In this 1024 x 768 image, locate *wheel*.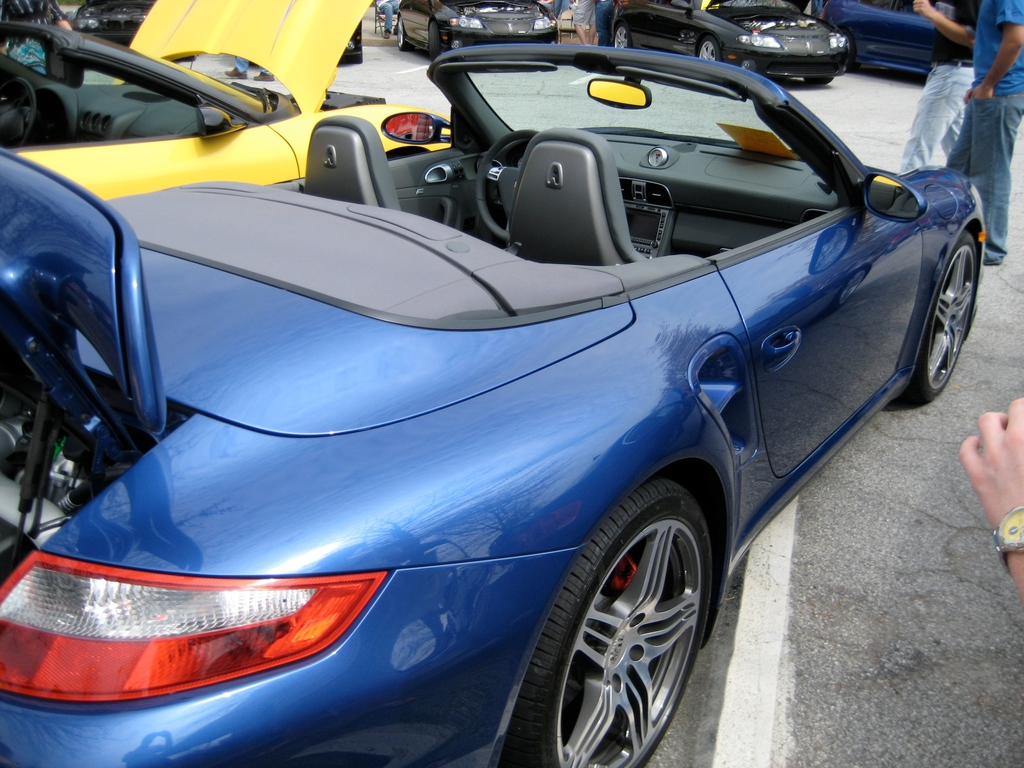
Bounding box: (396, 13, 406, 47).
